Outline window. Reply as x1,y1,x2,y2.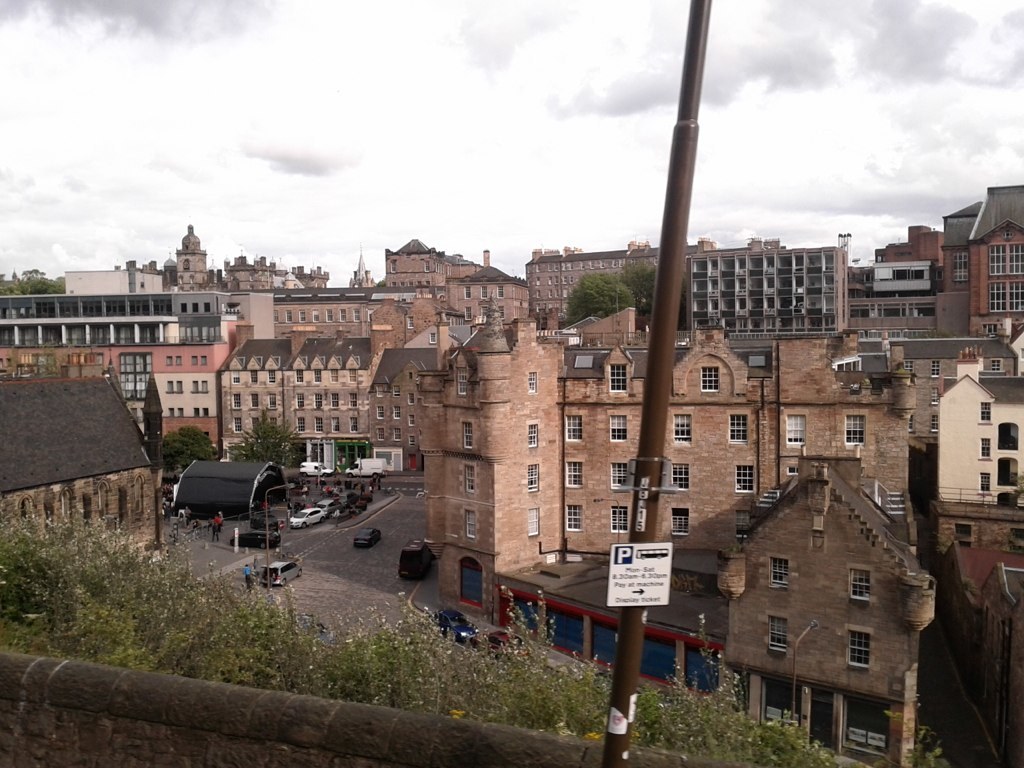
847,419,862,441.
